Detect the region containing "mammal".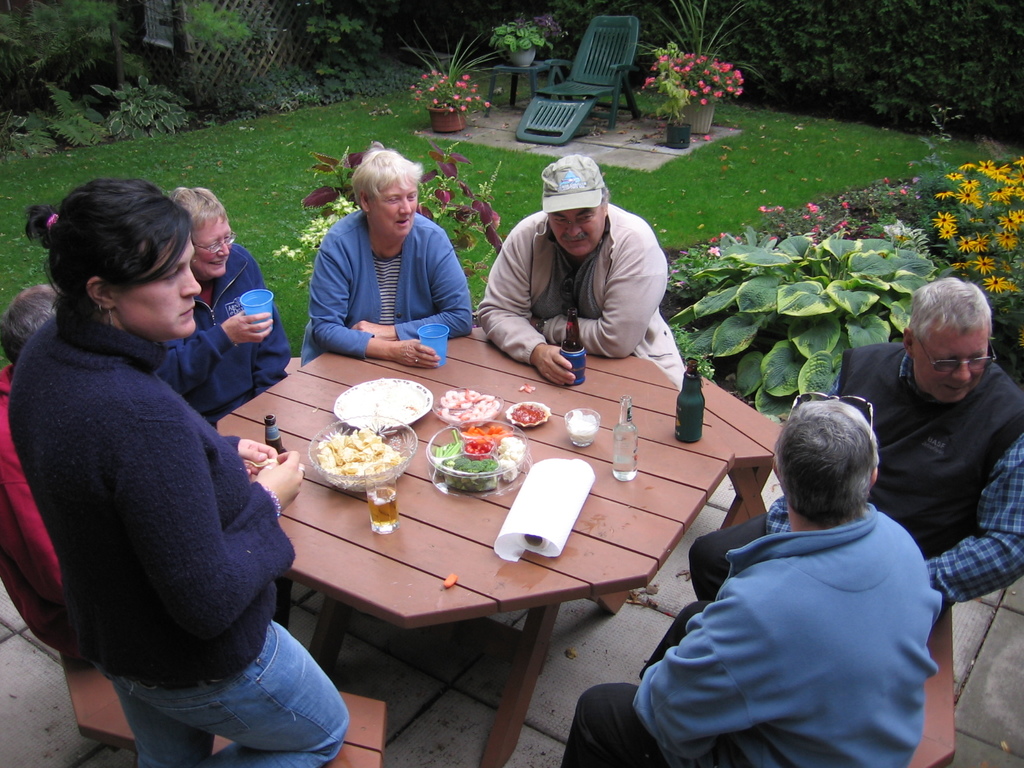
(0, 282, 61, 605).
